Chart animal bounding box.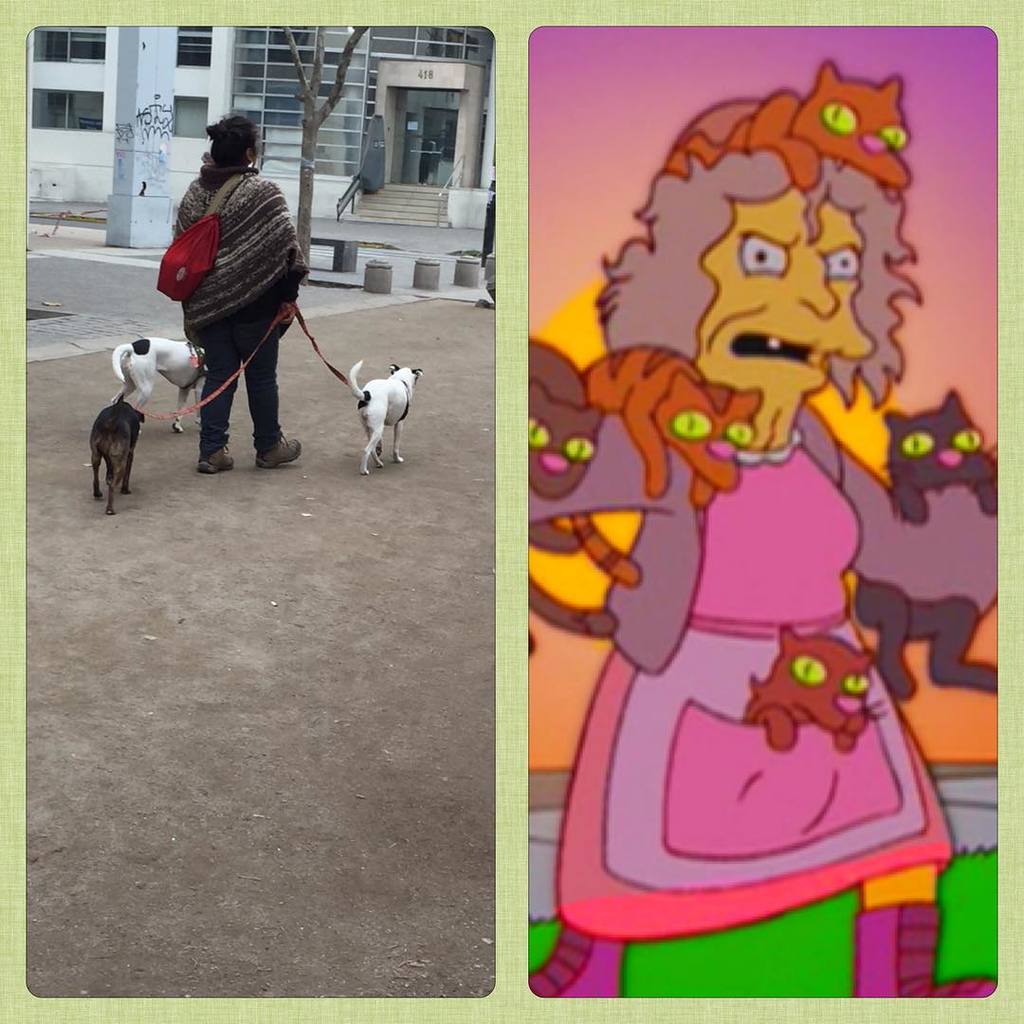
Charted: [108, 337, 208, 430].
